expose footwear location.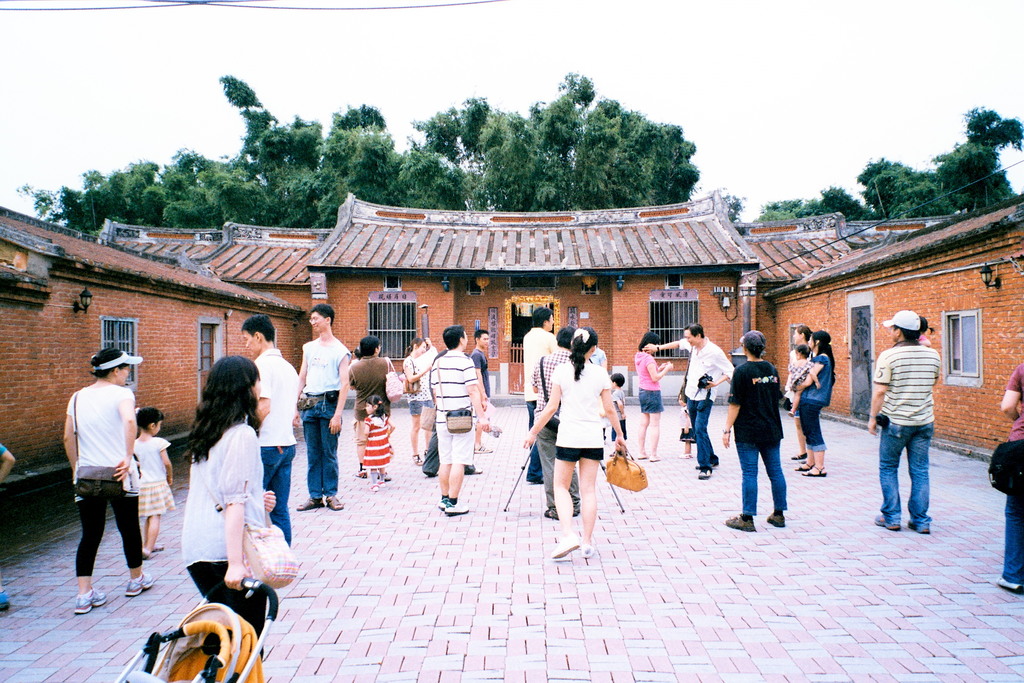
Exposed at rect(125, 567, 155, 596).
